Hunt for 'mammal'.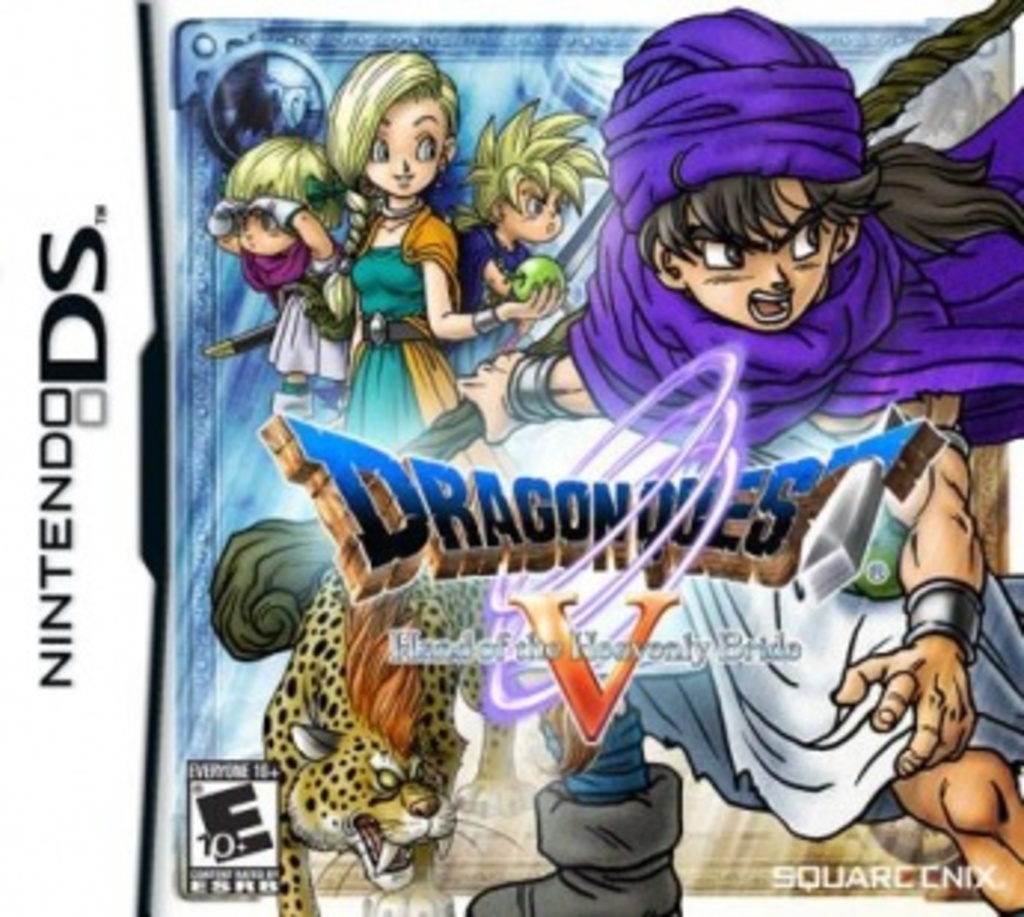
Hunted down at Rect(249, 567, 511, 914).
